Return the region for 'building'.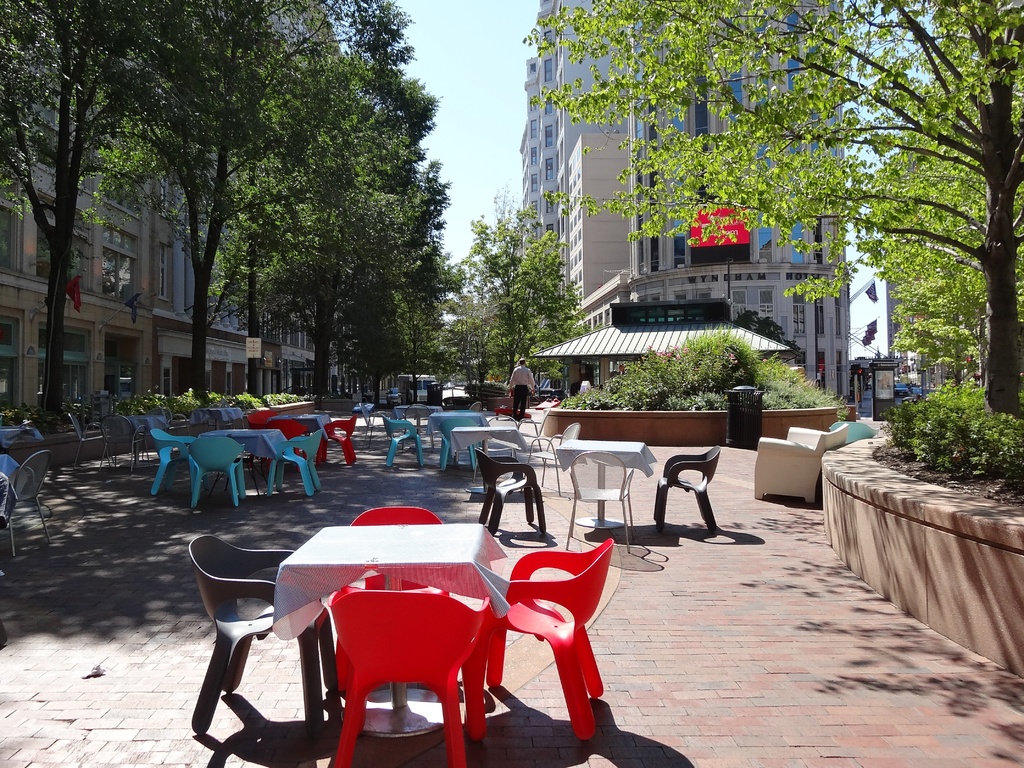
(0, 79, 356, 455).
